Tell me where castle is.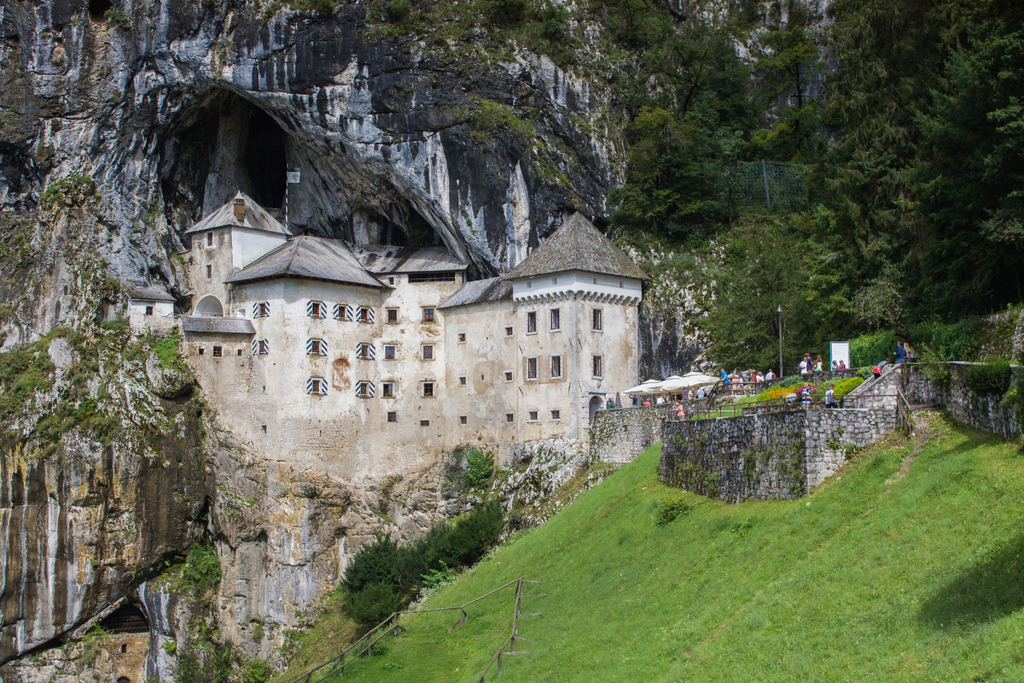
castle is at pyautogui.locateOnScreen(155, 201, 669, 516).
